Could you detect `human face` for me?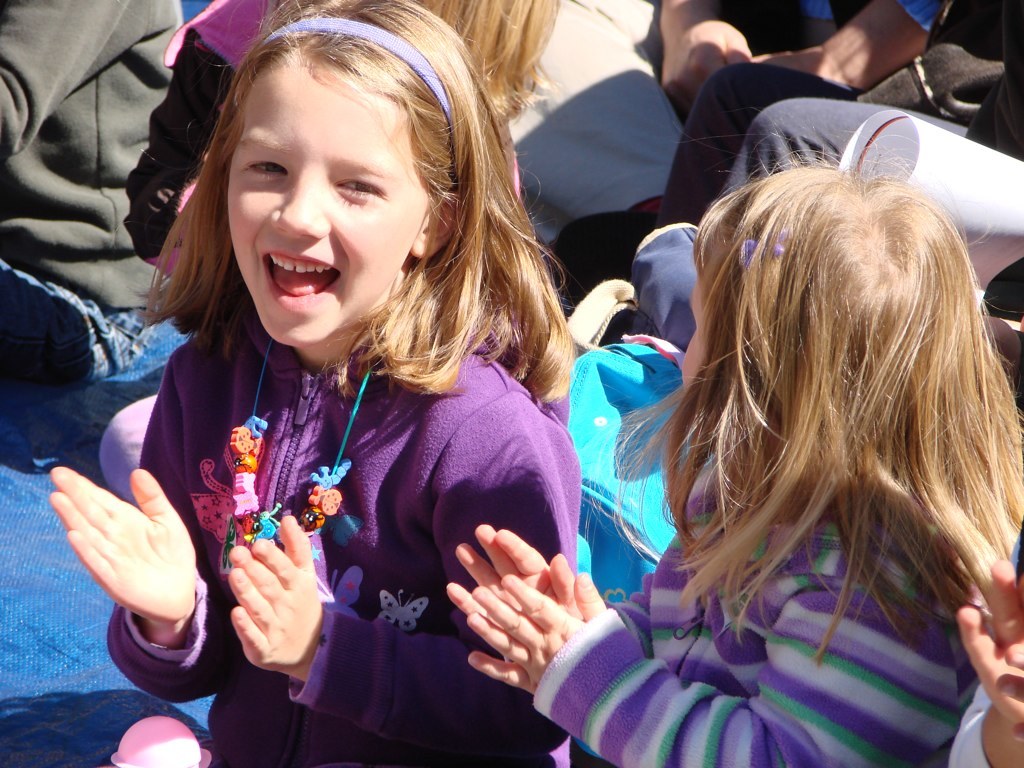
Detection result: detection(223, 66, 432, 342).
